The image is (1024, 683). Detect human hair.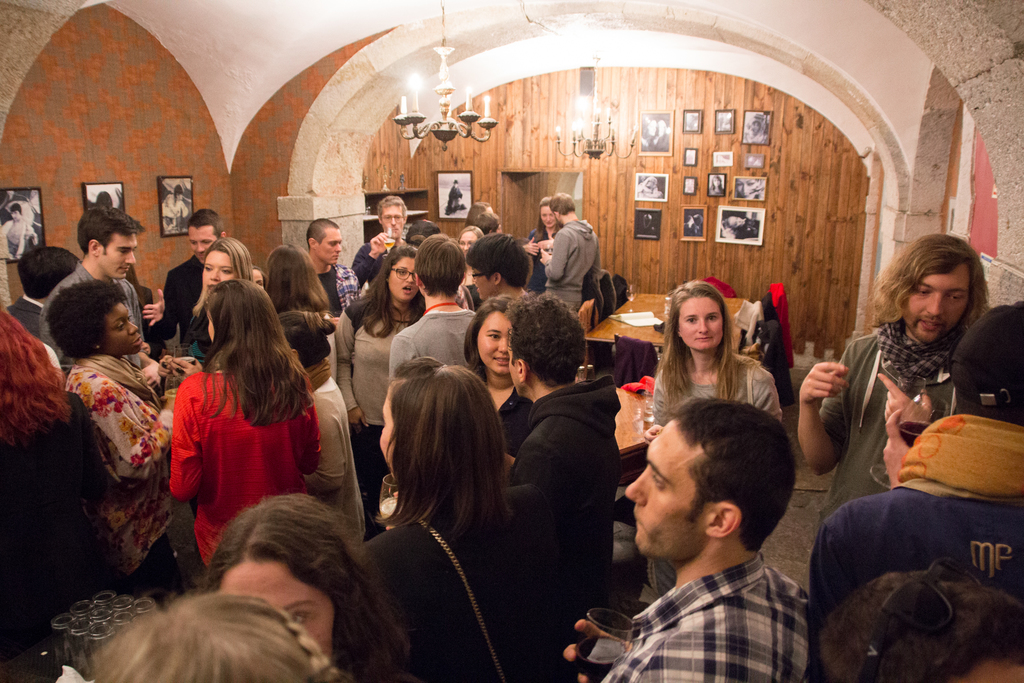
Detection: 677,398,797,552.
